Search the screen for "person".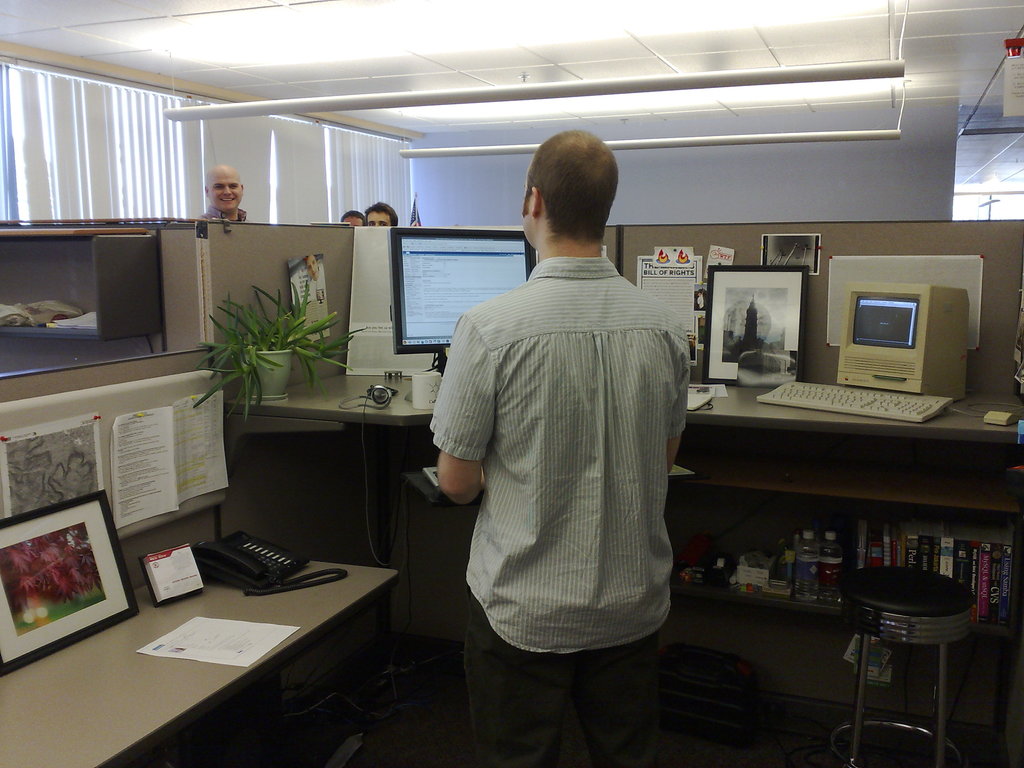
Found at box(419, 147, 690, 756).
